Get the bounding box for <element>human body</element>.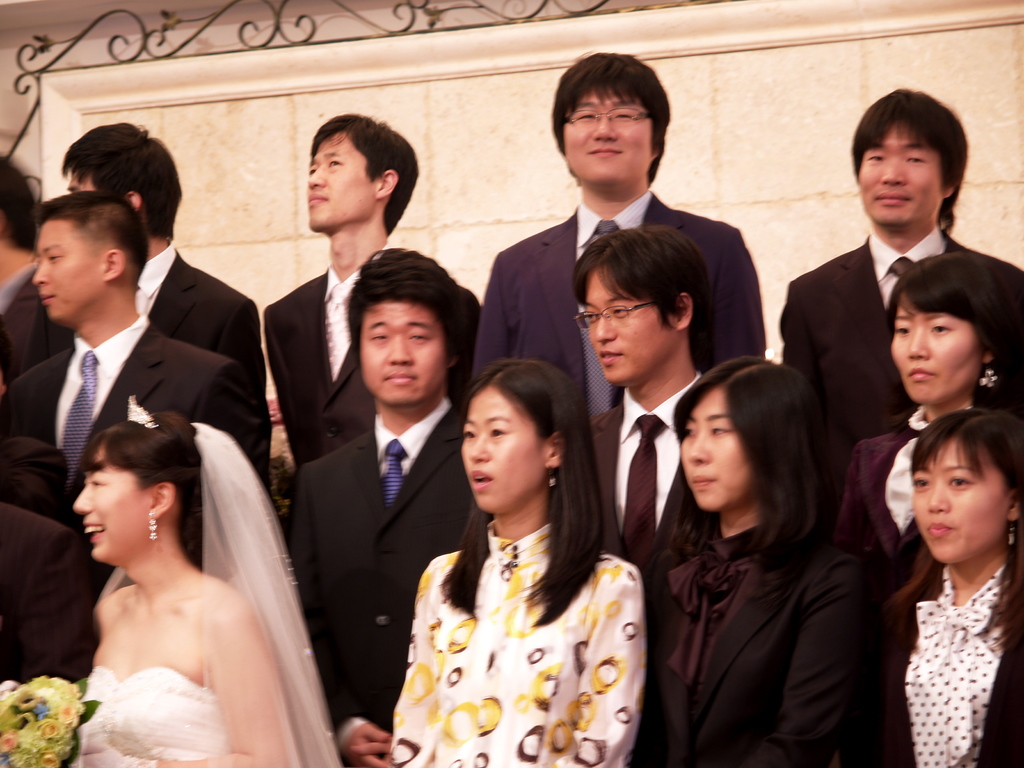
left=632, top=353, right=881, bottom=766.
